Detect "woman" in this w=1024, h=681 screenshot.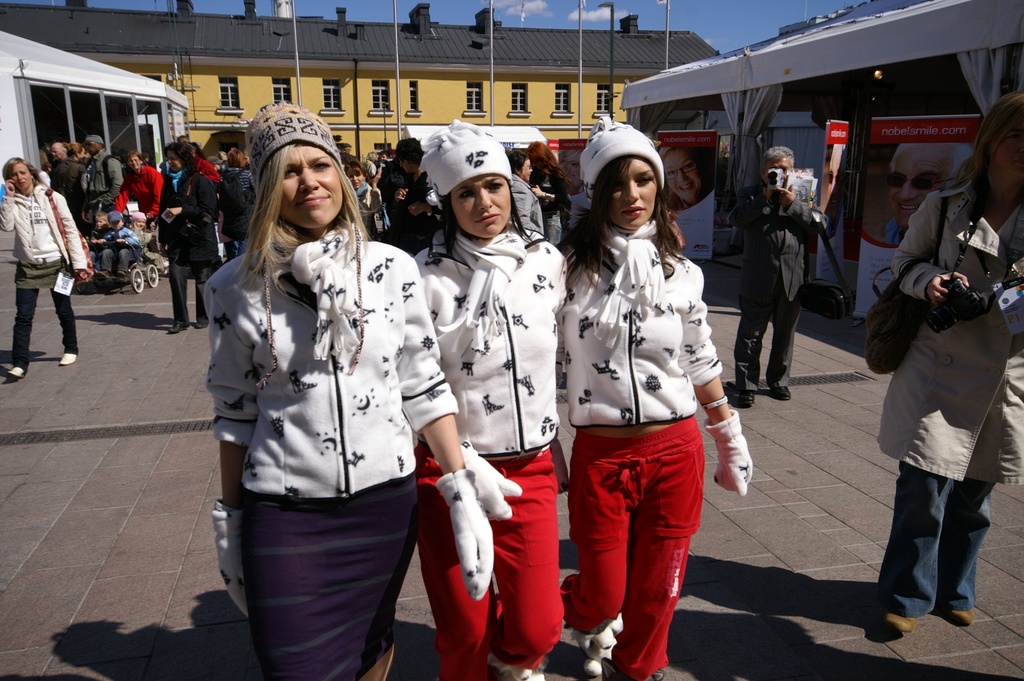
Detection: [x1=200, y1=97, x2=497, y2=680].
